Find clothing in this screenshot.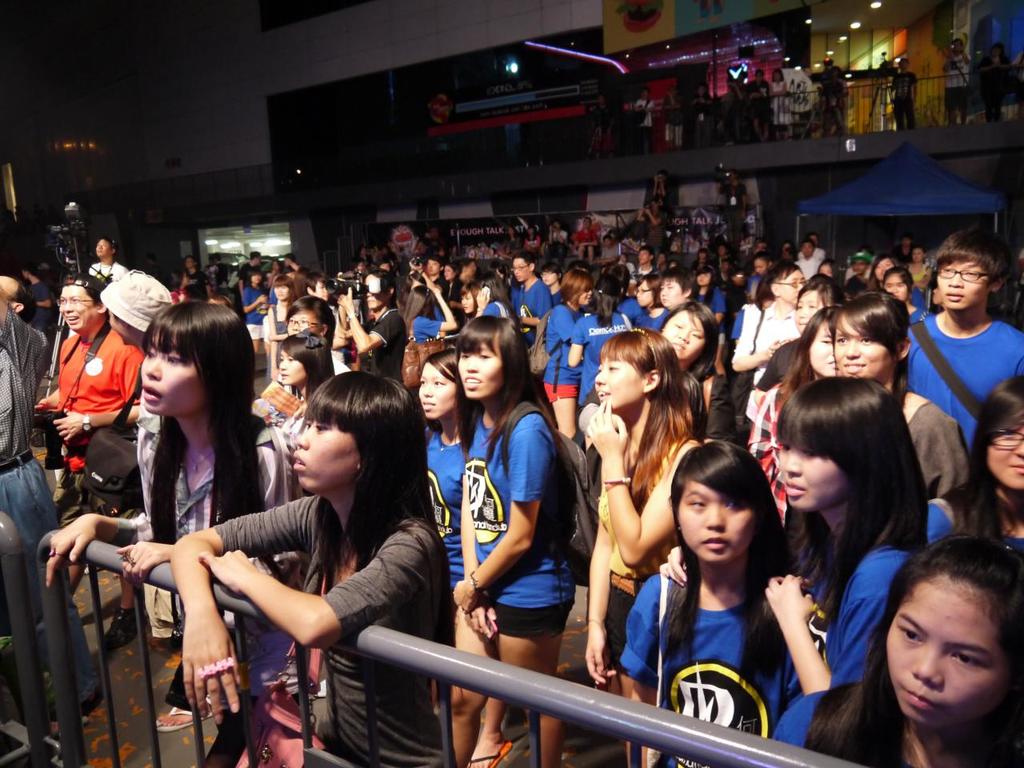
The bounding box for clothing is 137, 427, 299, 766.
